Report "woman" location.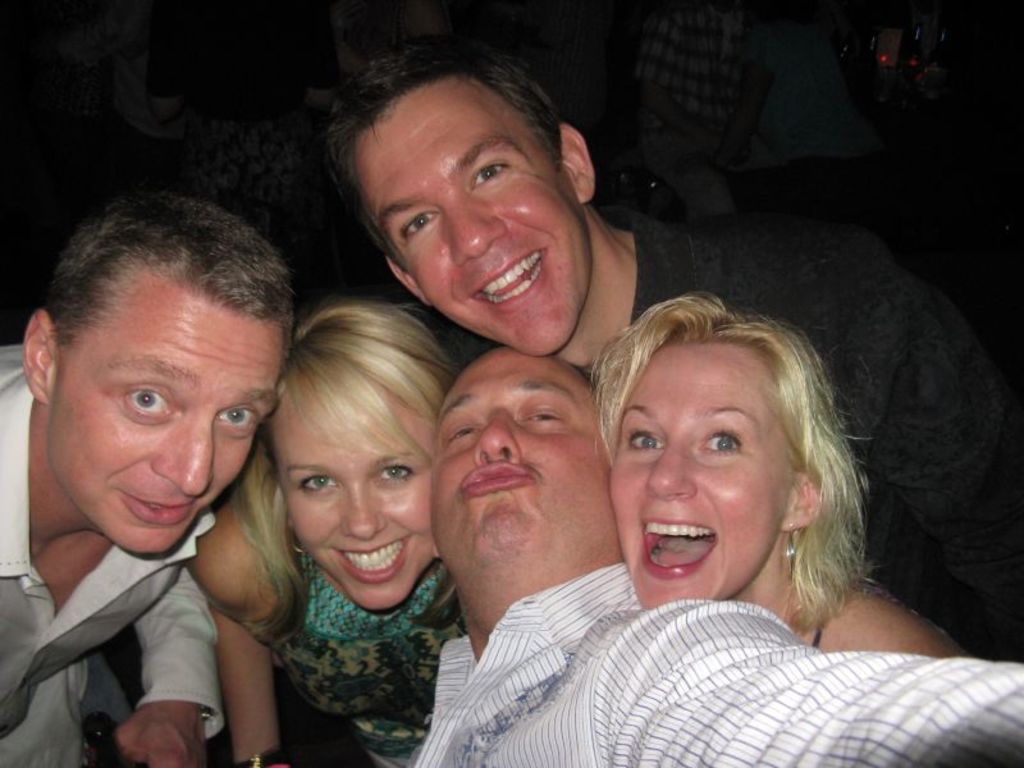
Report: bbox=[584, 287, 970, 659].
